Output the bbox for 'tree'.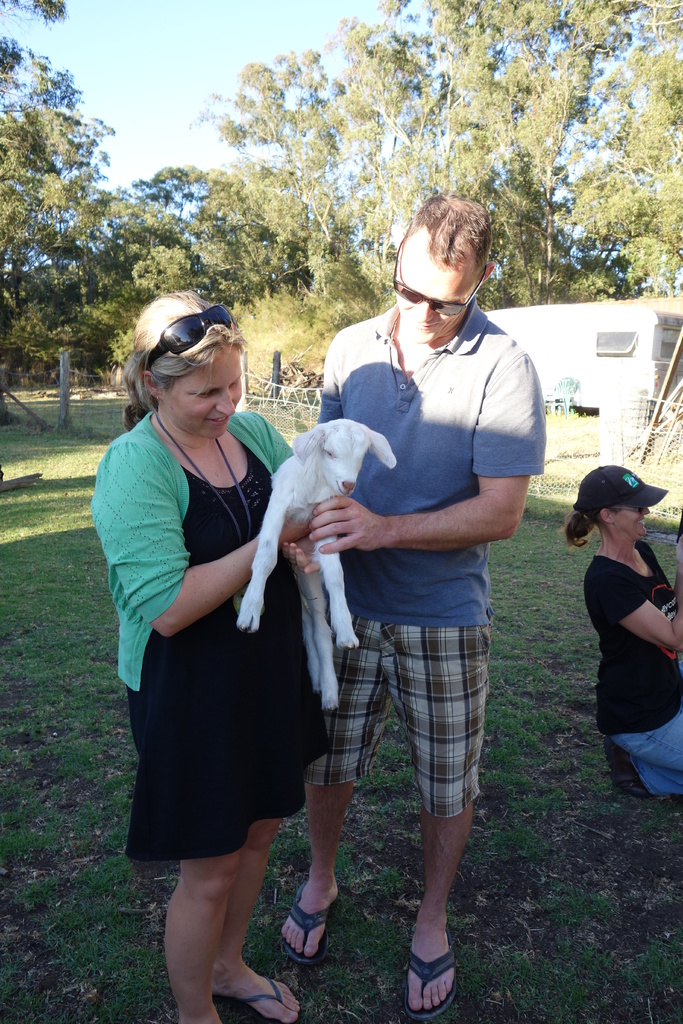
(121,143,235,309).
